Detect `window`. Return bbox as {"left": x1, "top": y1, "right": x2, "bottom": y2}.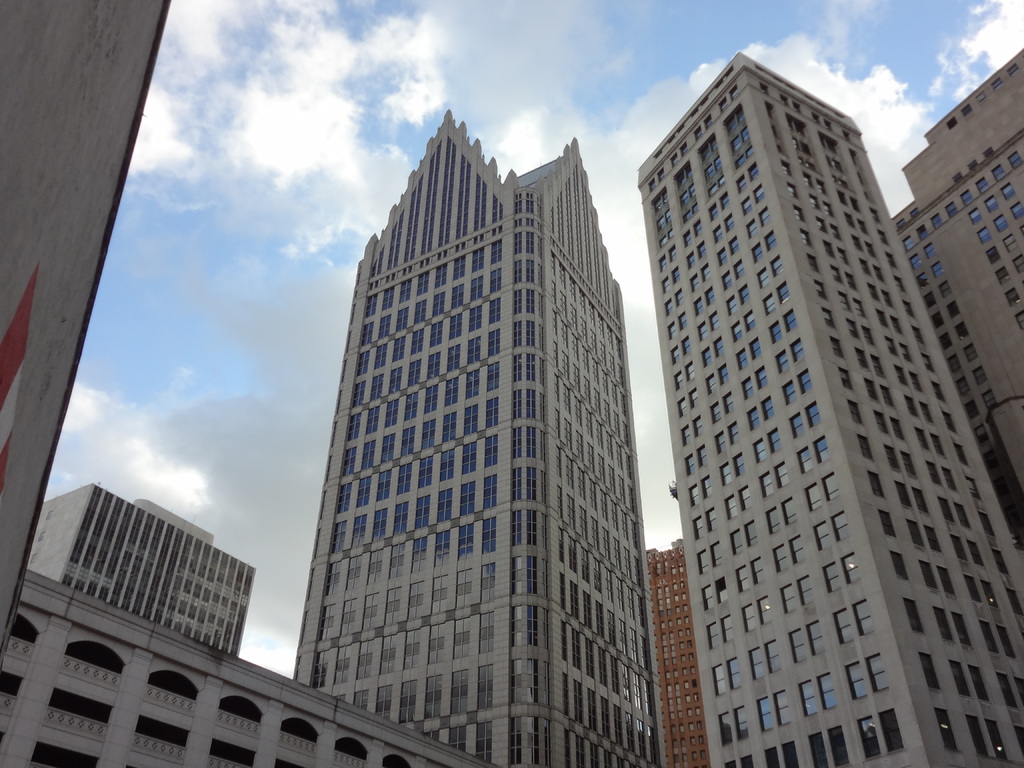
{"left": 805, "top": 684, "right": 816, "bottom": 726}.
